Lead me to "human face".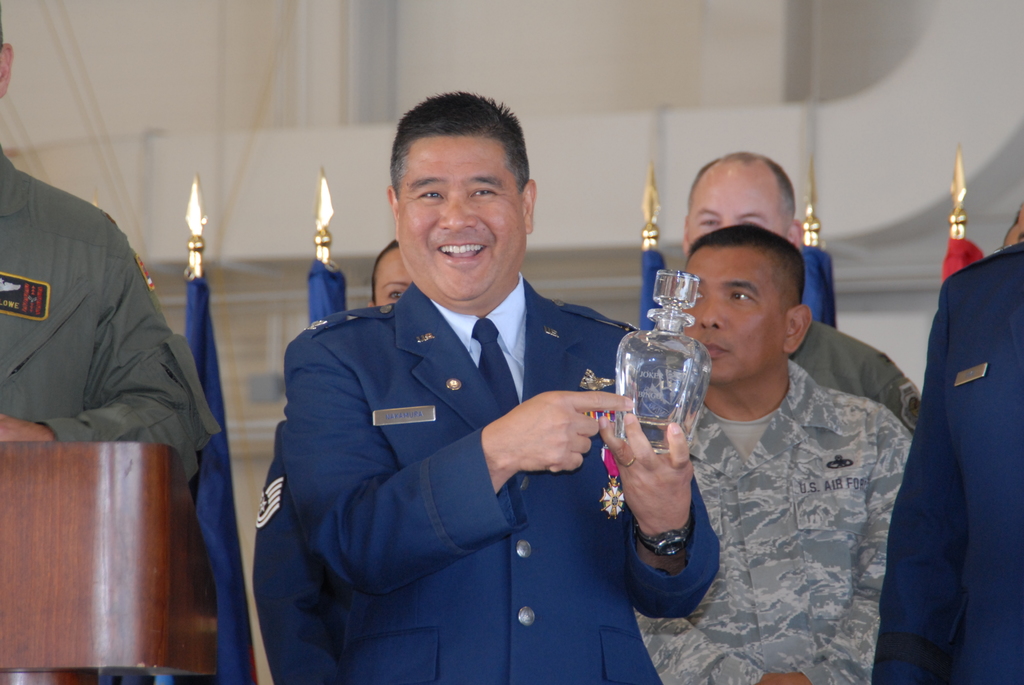
Lead to Rect(376, 245, 417, 305).
